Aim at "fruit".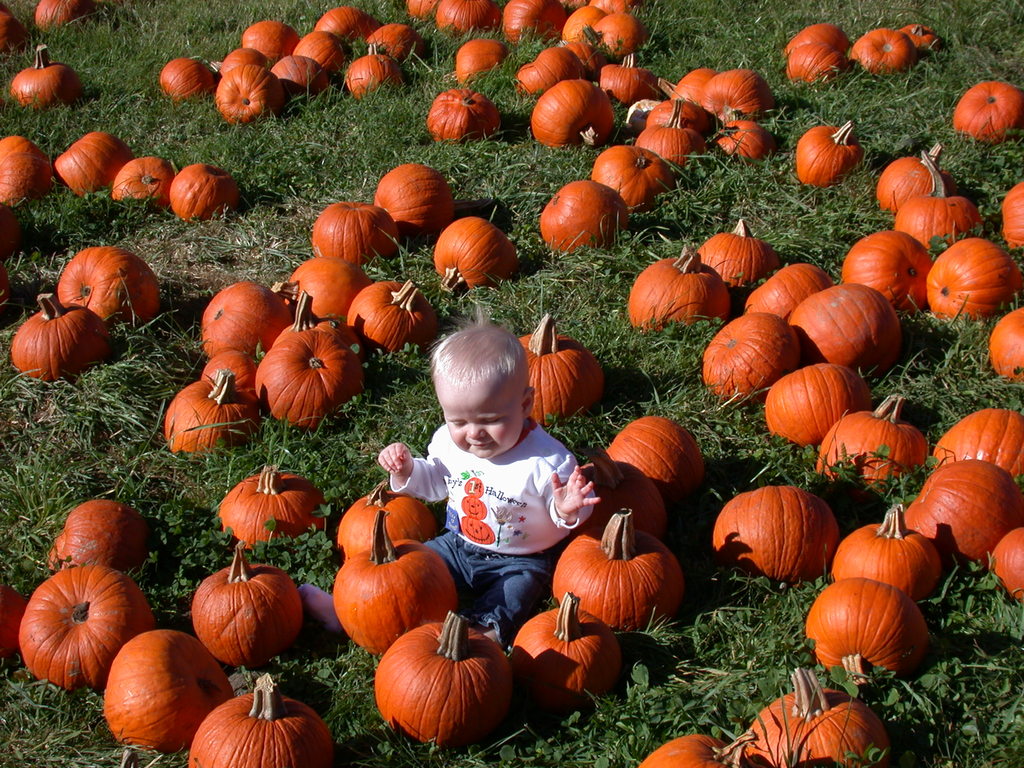
Aimed at BBox(0, 134, 49, 211).
